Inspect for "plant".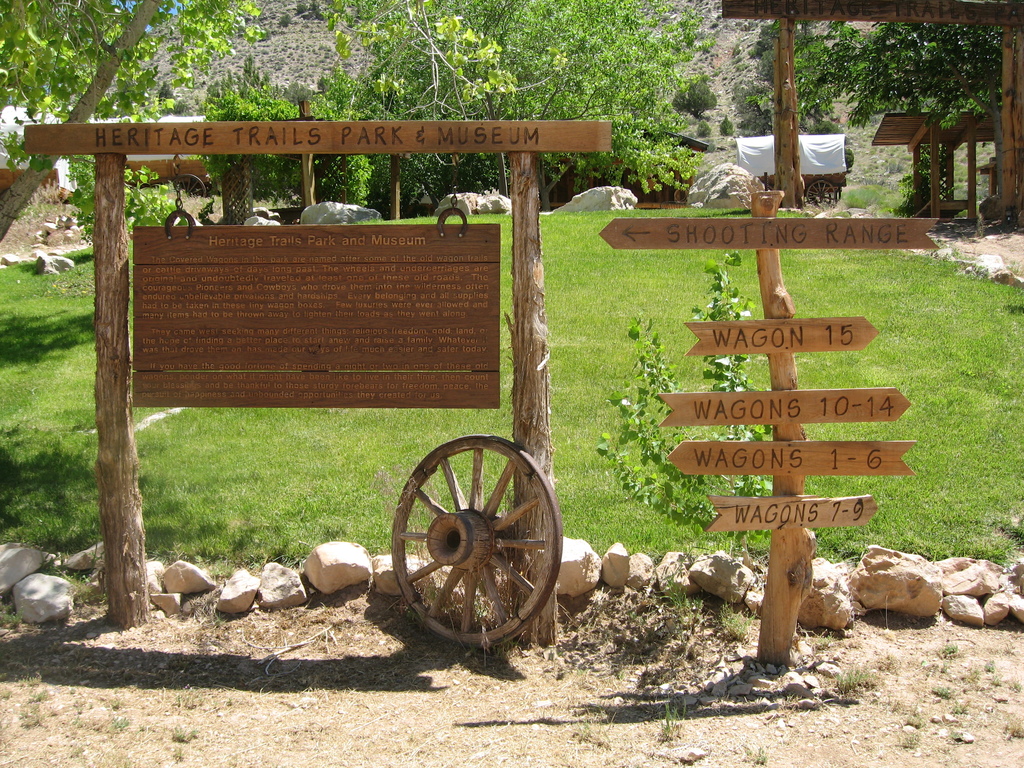
Inspection: region(172, 684, 206, 708).
